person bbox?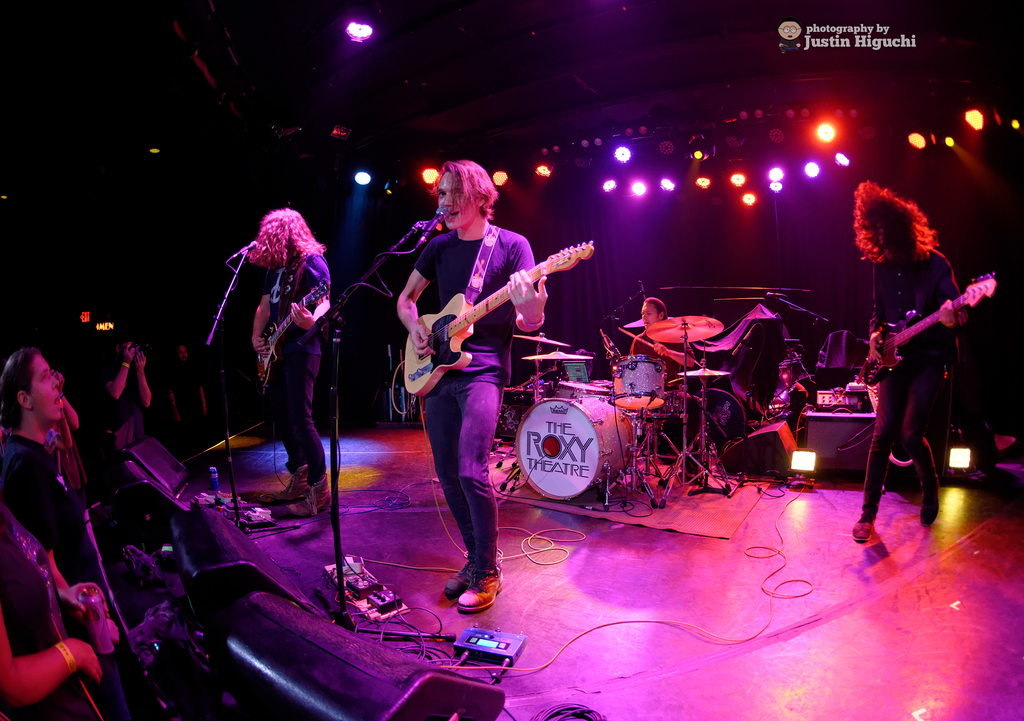
box=[627, 297, 696, 422]
